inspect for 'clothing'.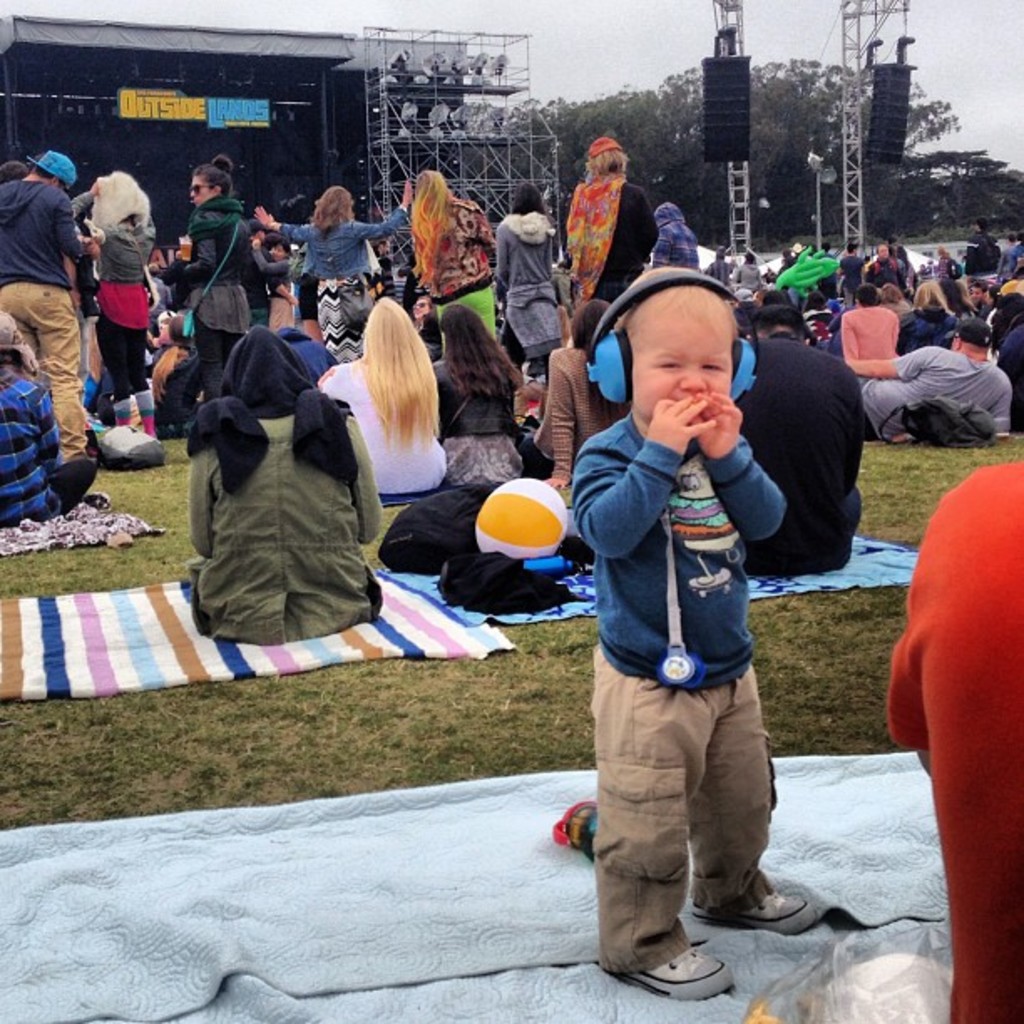
Inspection: rect(423, 196, 495, 348).
